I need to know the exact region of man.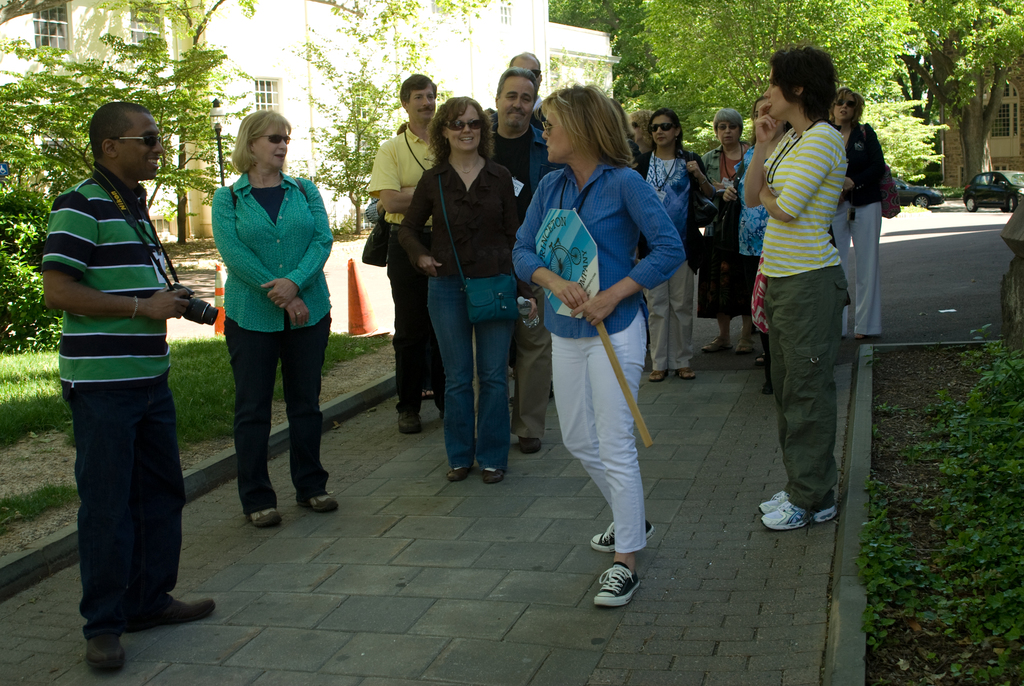
Region: <bbox>367, 72, 445, 432</bbox>.
